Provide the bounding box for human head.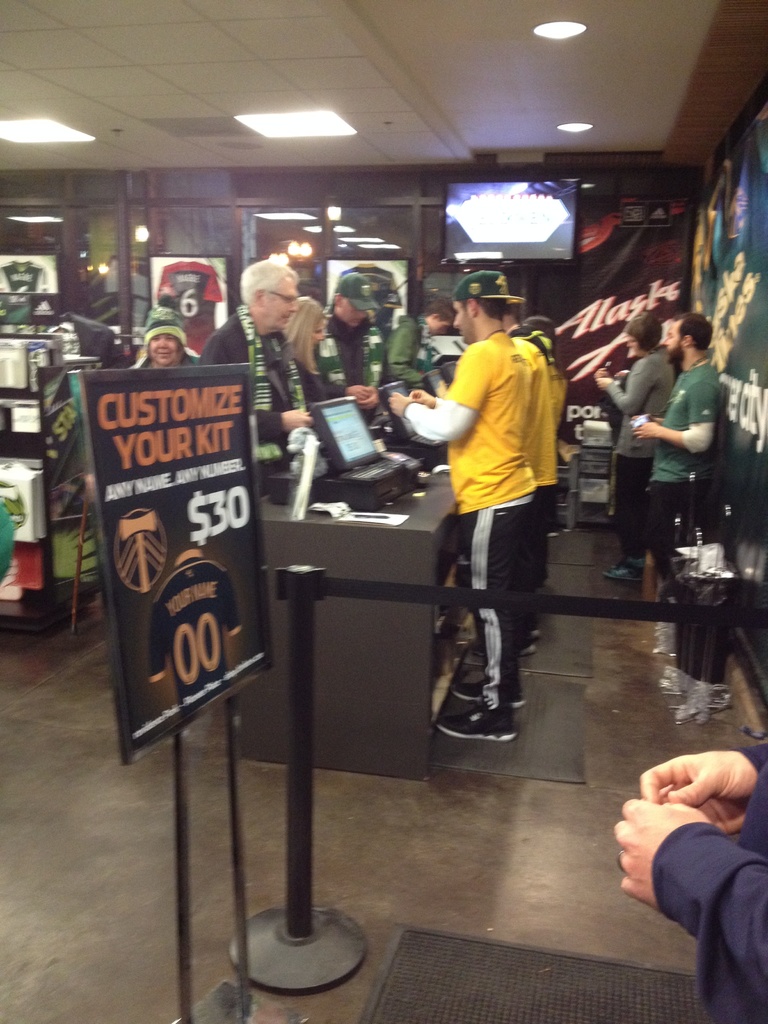
{"x1": 661, "y1": 310, "x2": 710, "y2": 363}.
